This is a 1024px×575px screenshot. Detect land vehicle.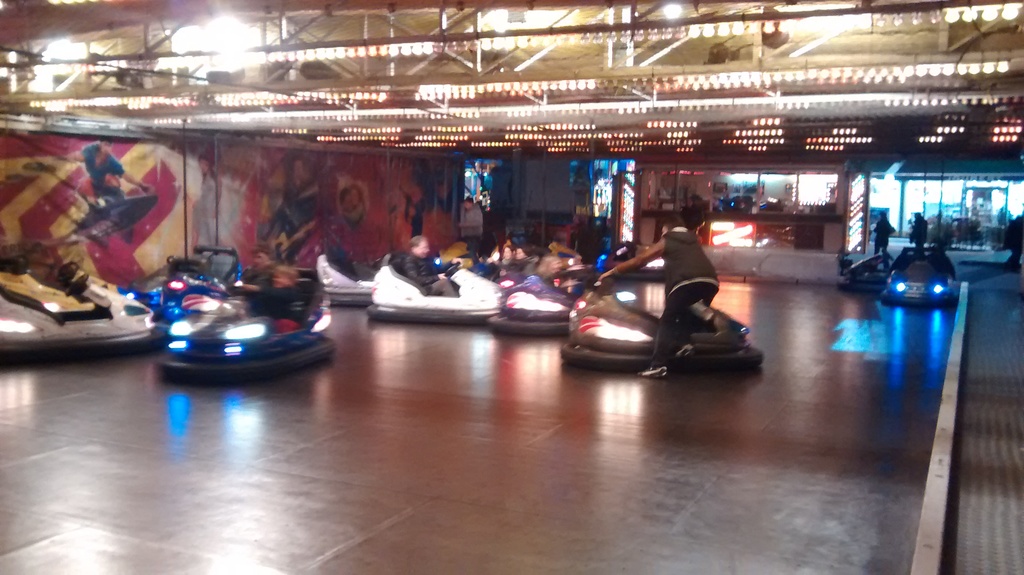
{"x1": 839, "y1": 252, "x2": 893, "y2": 291}.
